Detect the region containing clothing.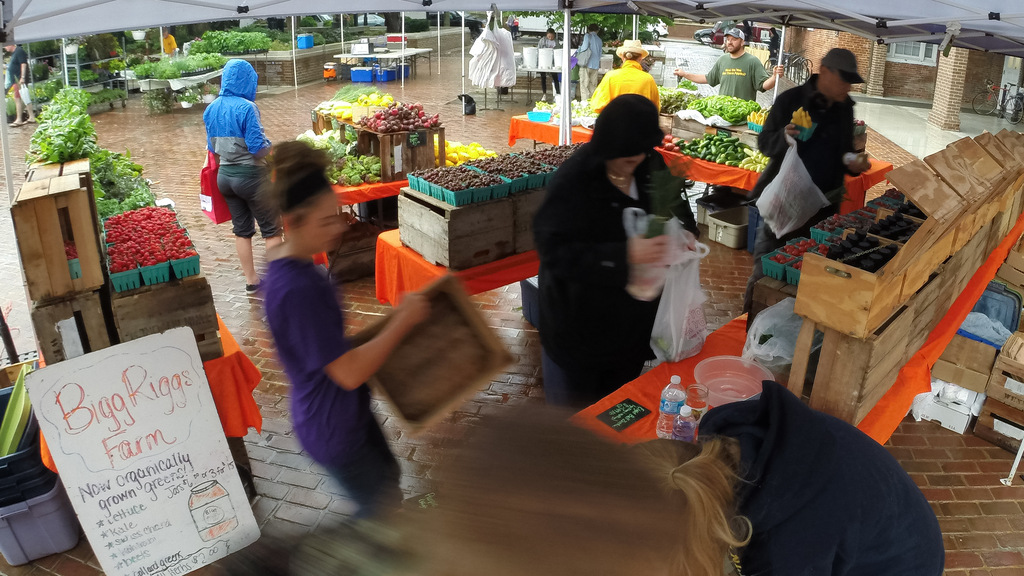
select_region(204, 62, 272, 239).
